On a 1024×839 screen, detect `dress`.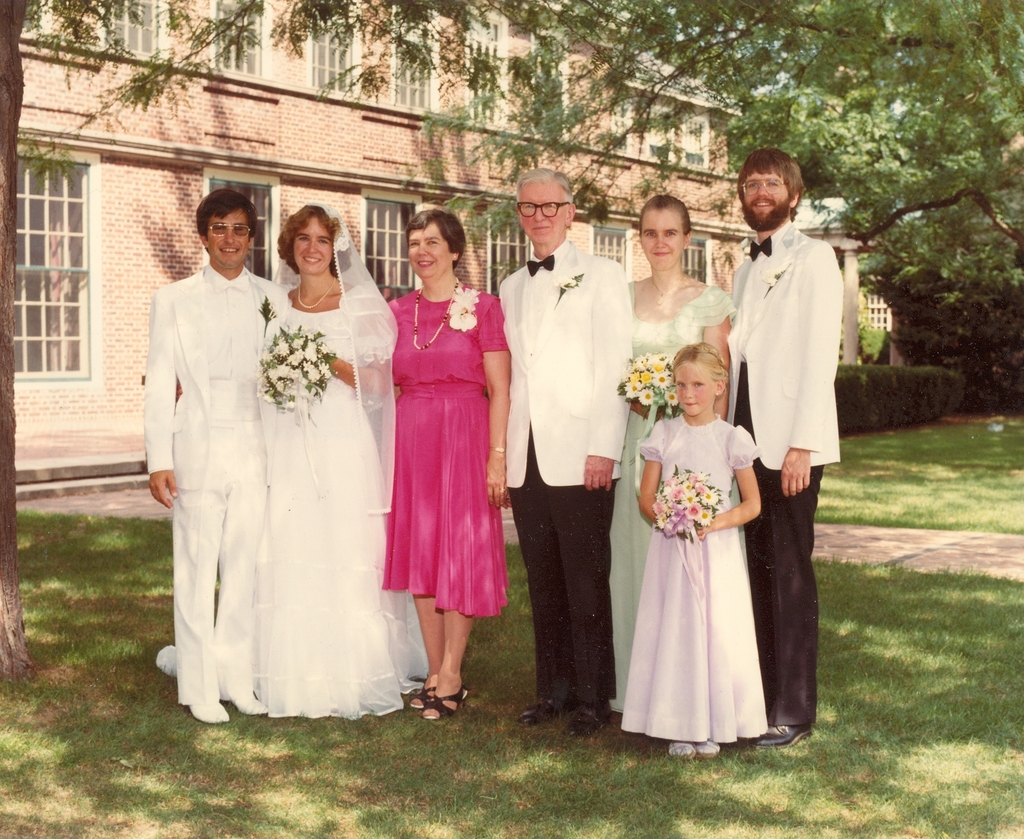
[left=267, top=282, right=428, bottom=719].
